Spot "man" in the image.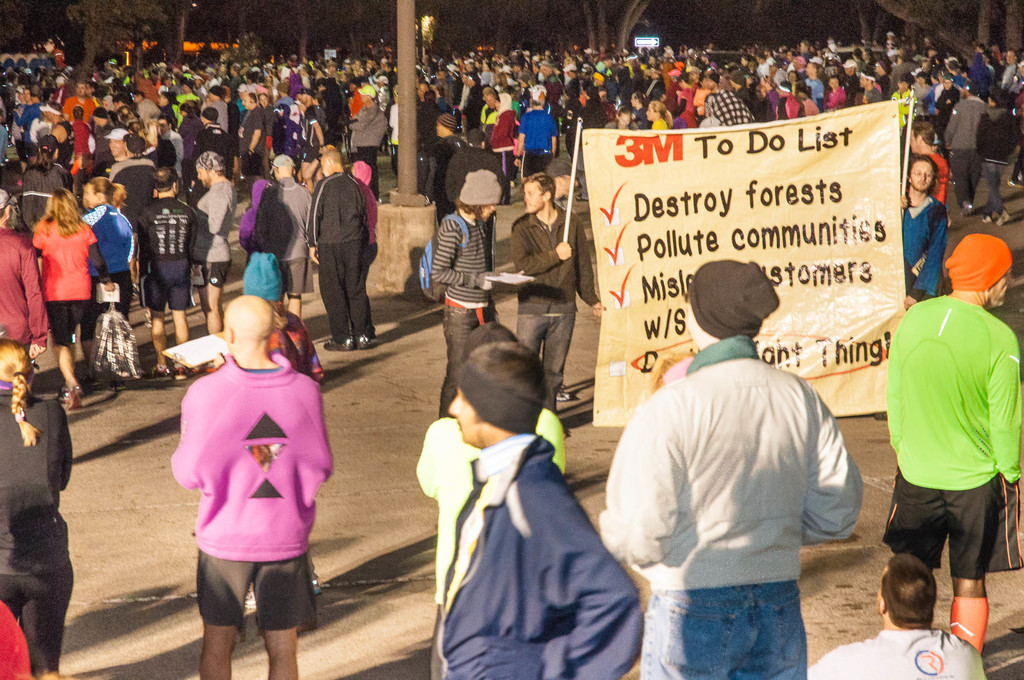
"man" found at (x1=306, y1=149, x2=379, y2=350).
